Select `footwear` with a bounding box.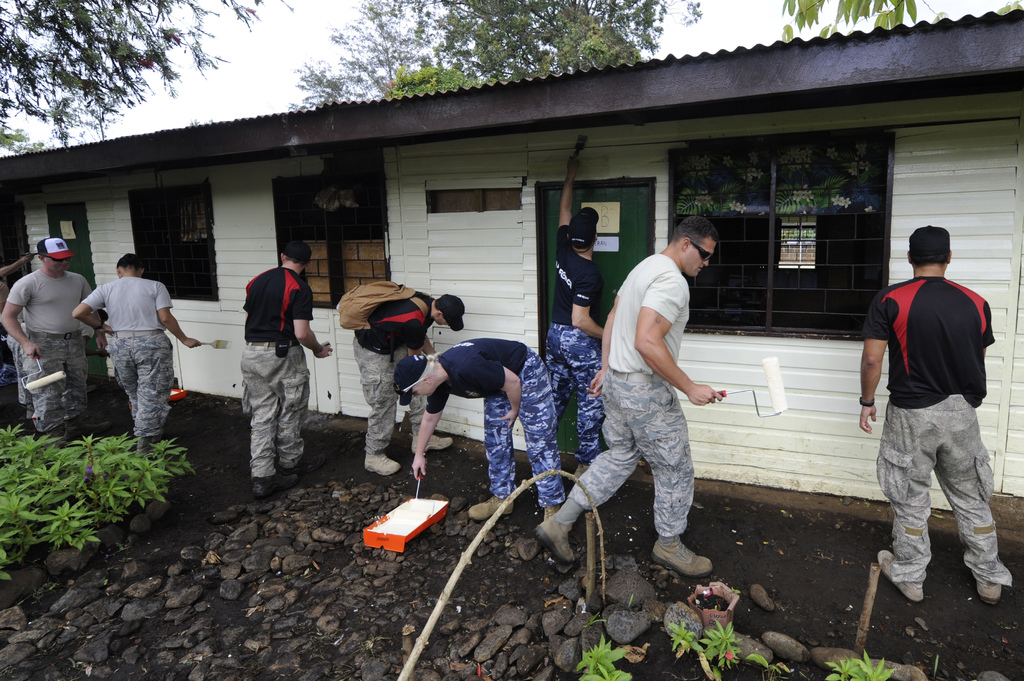
(568, 462, 593, 485).
